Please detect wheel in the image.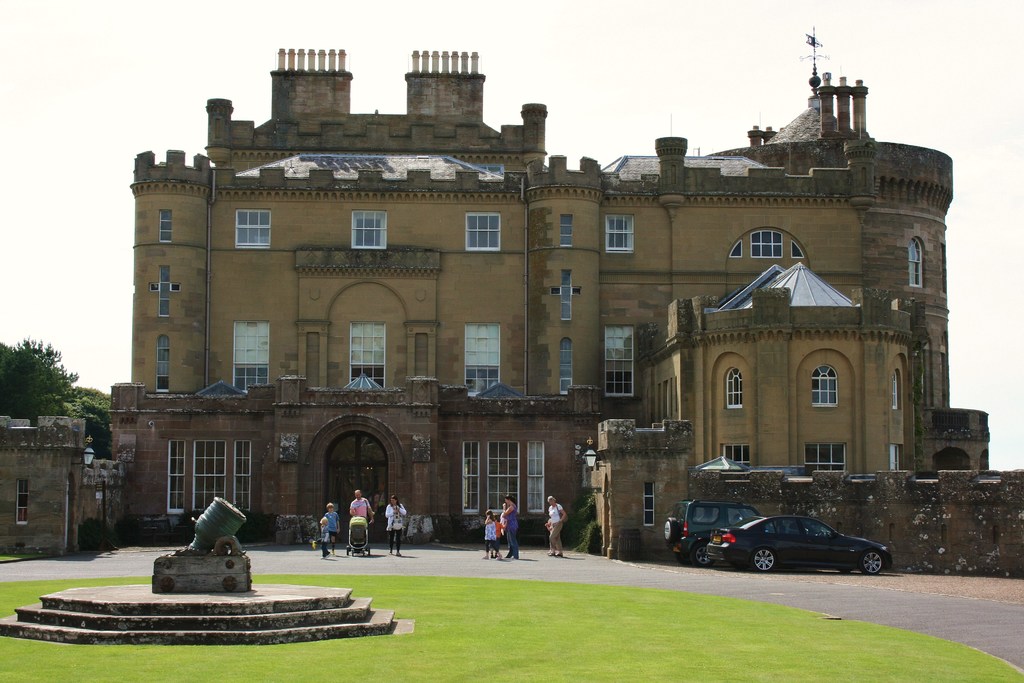
(662, 518, 680, 545).
